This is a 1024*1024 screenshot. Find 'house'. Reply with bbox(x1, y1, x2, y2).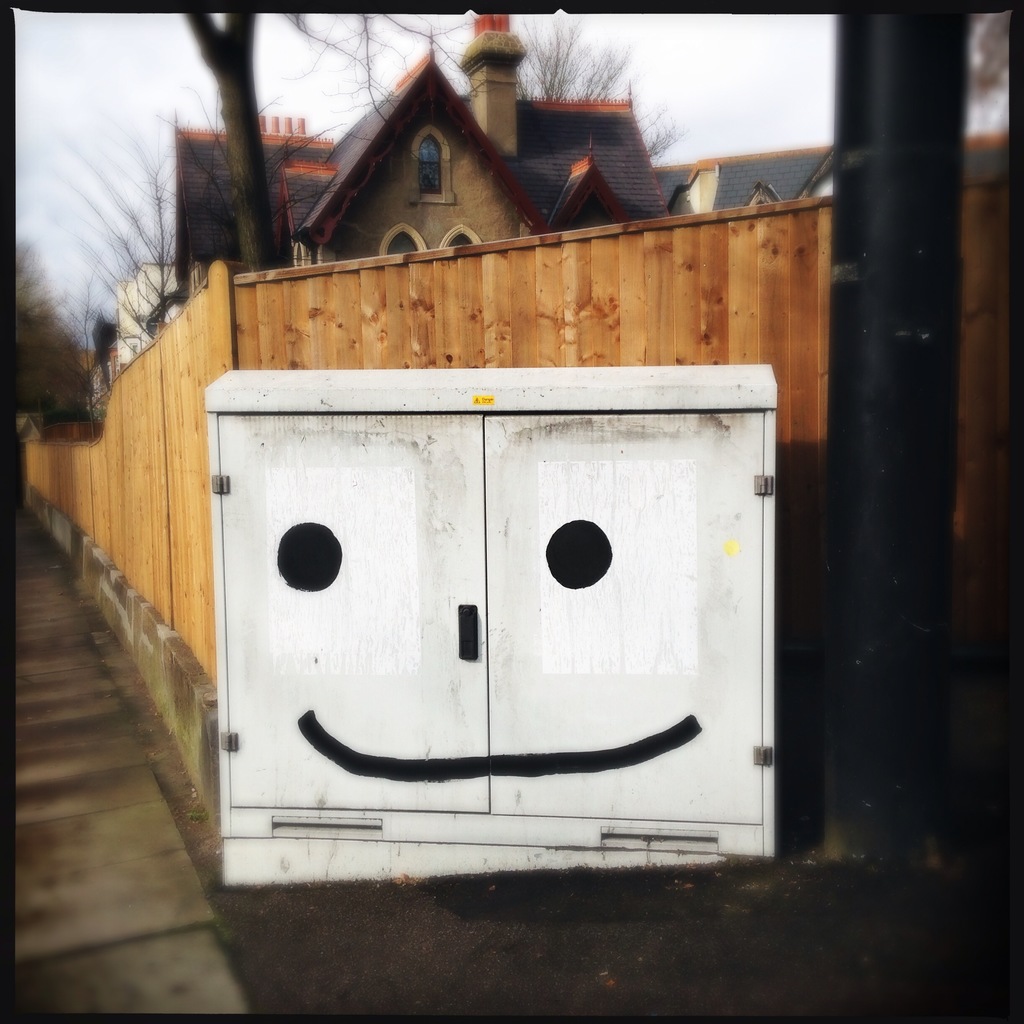
bbox(95, 249, 180, 399).
